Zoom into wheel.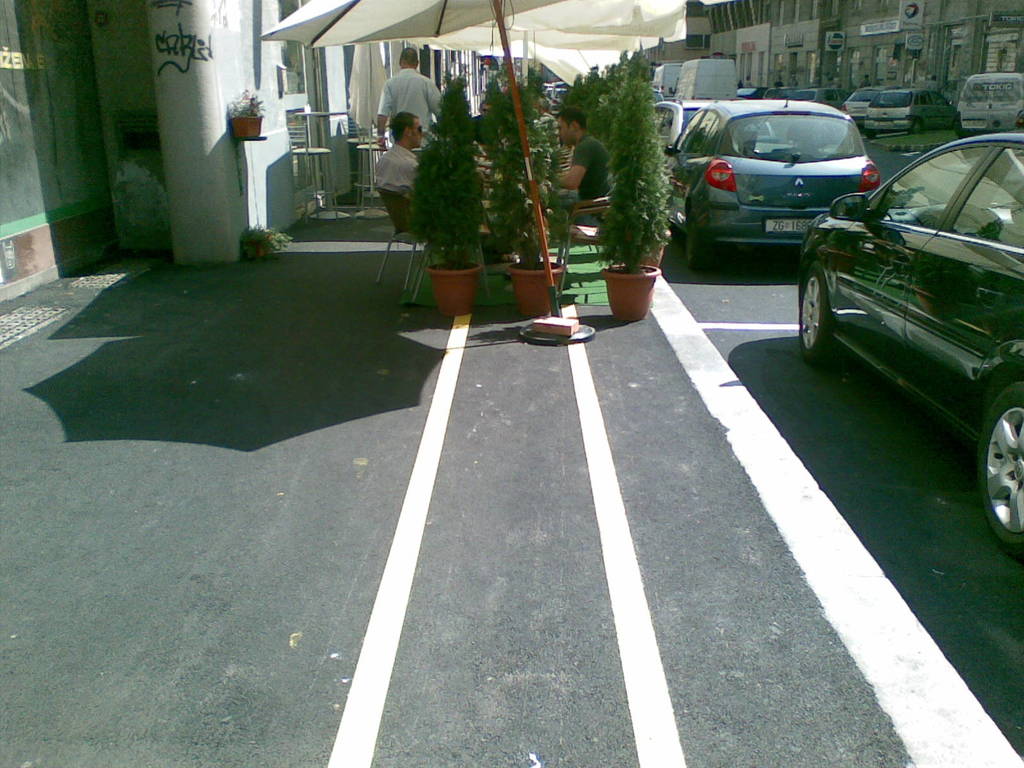
Zoom target: left=681, top=200, right=717, bottom=272.
